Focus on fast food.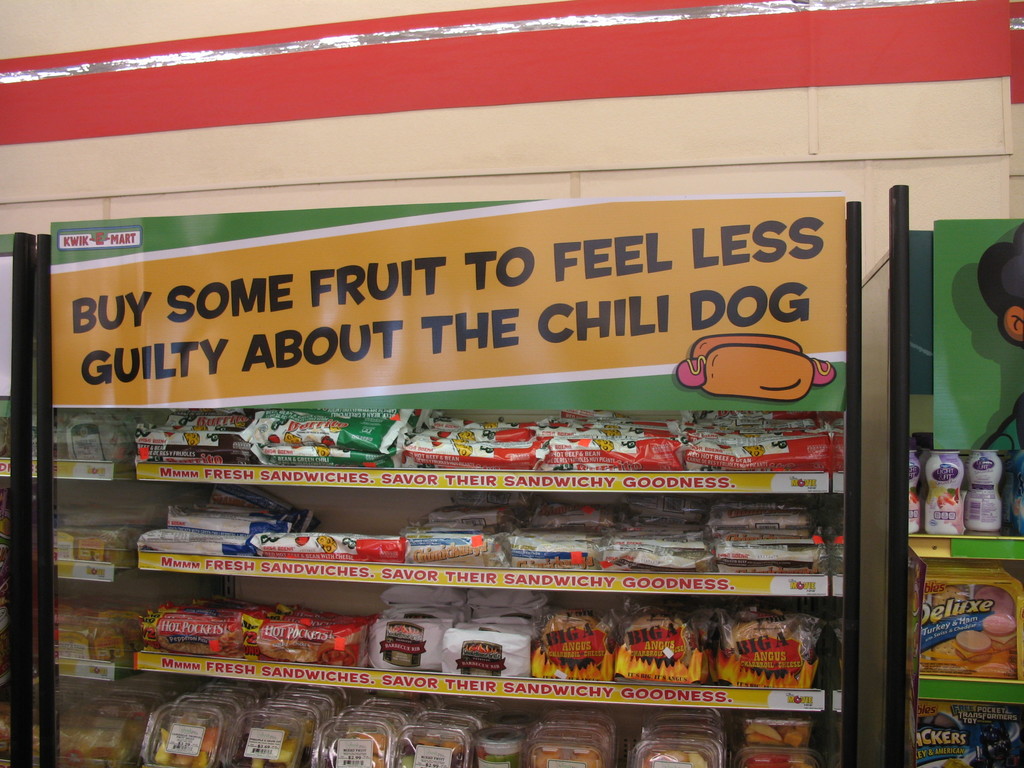
Focused at (left=256, top=608, right=371, bottom=669).
